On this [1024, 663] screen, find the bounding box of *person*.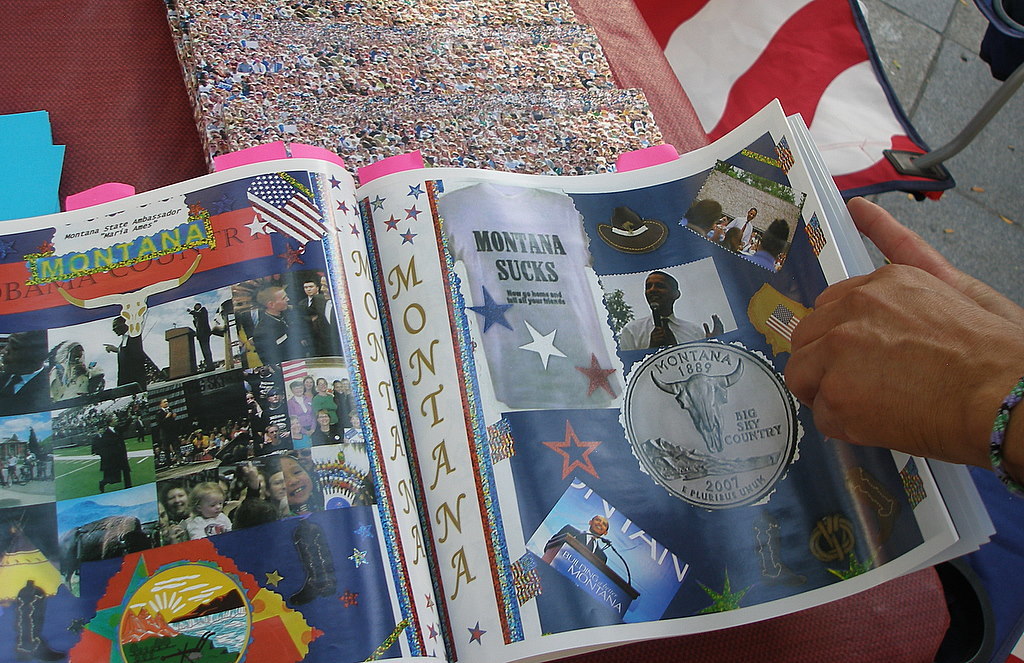
Bounding box: box(620, 270, 724, 351).
